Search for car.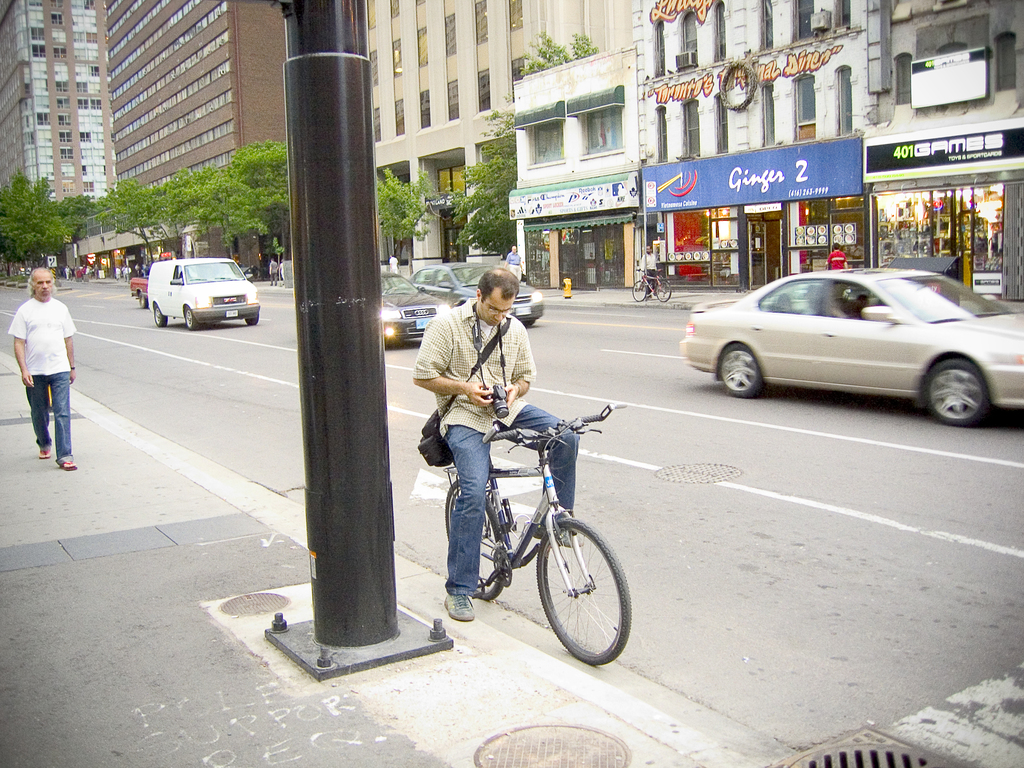
Found at <box>682,260,1010,425</box>.
